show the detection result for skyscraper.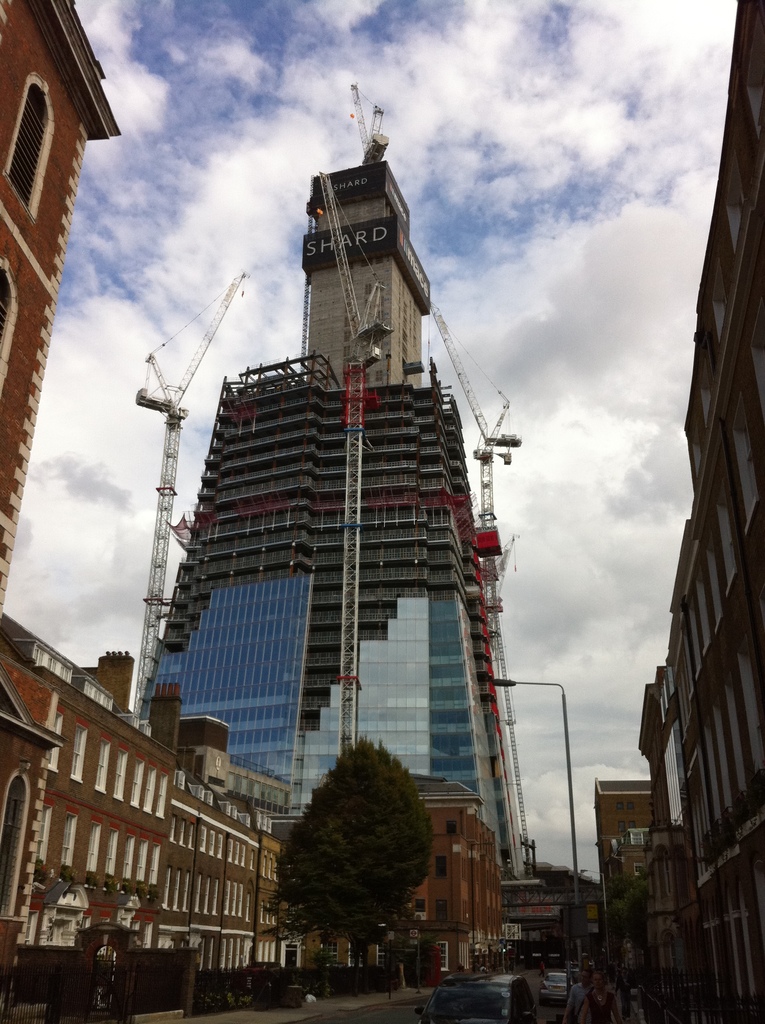
[133,108,531,904].
